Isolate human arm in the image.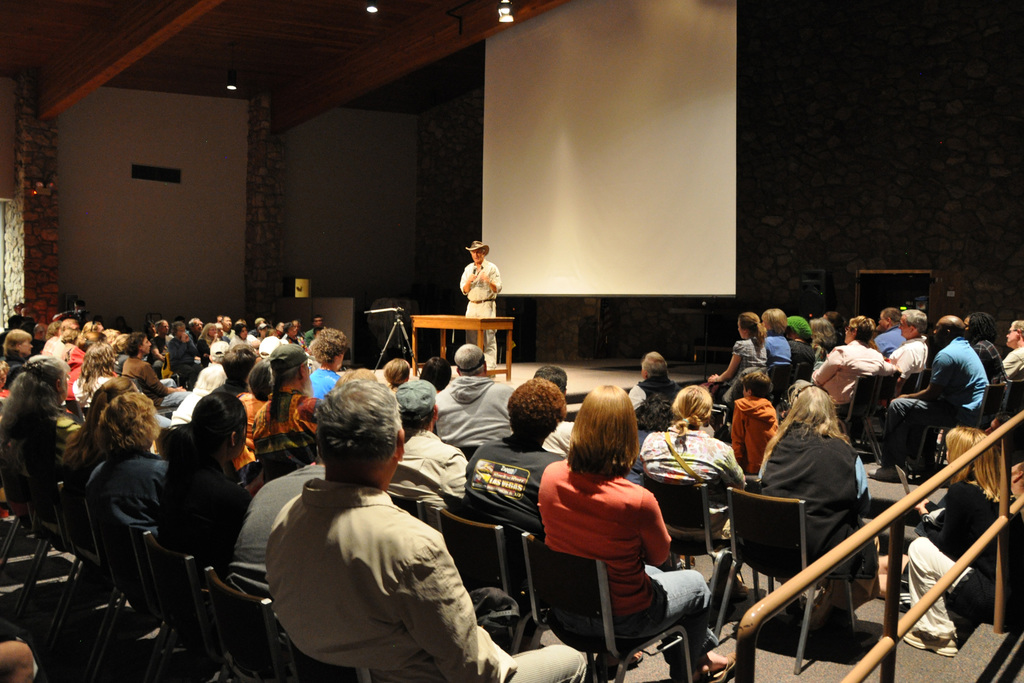
Isolated region: (811,349,841,389).
